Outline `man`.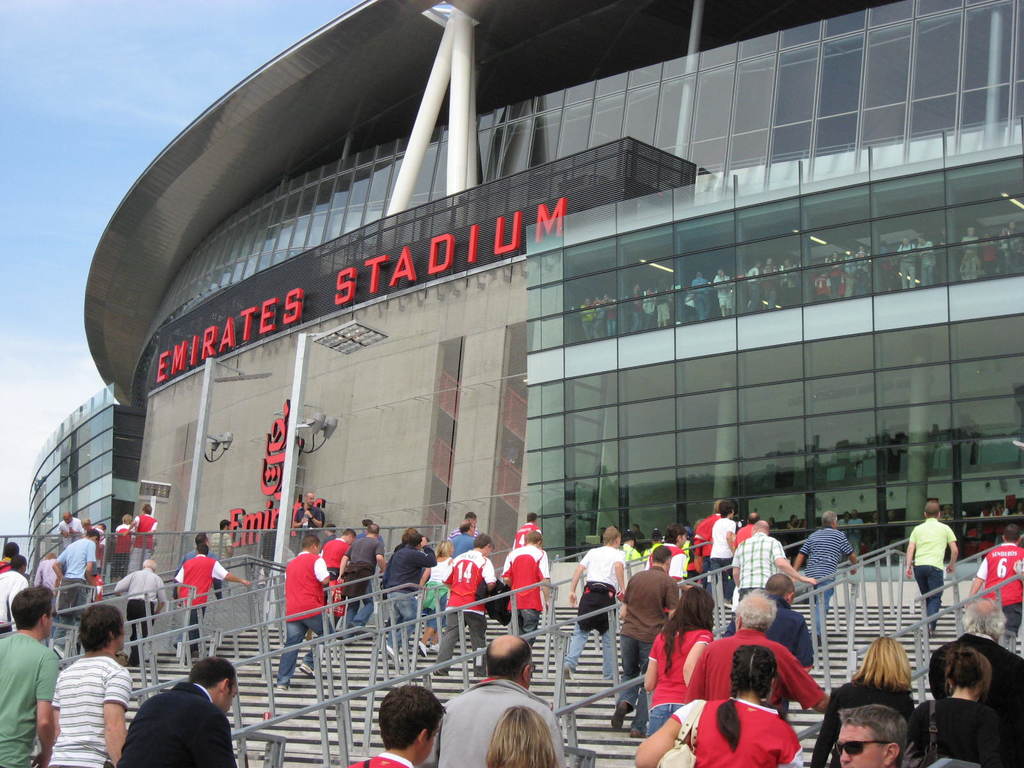
Outline: bbox=(899, 501, 960, 636).
